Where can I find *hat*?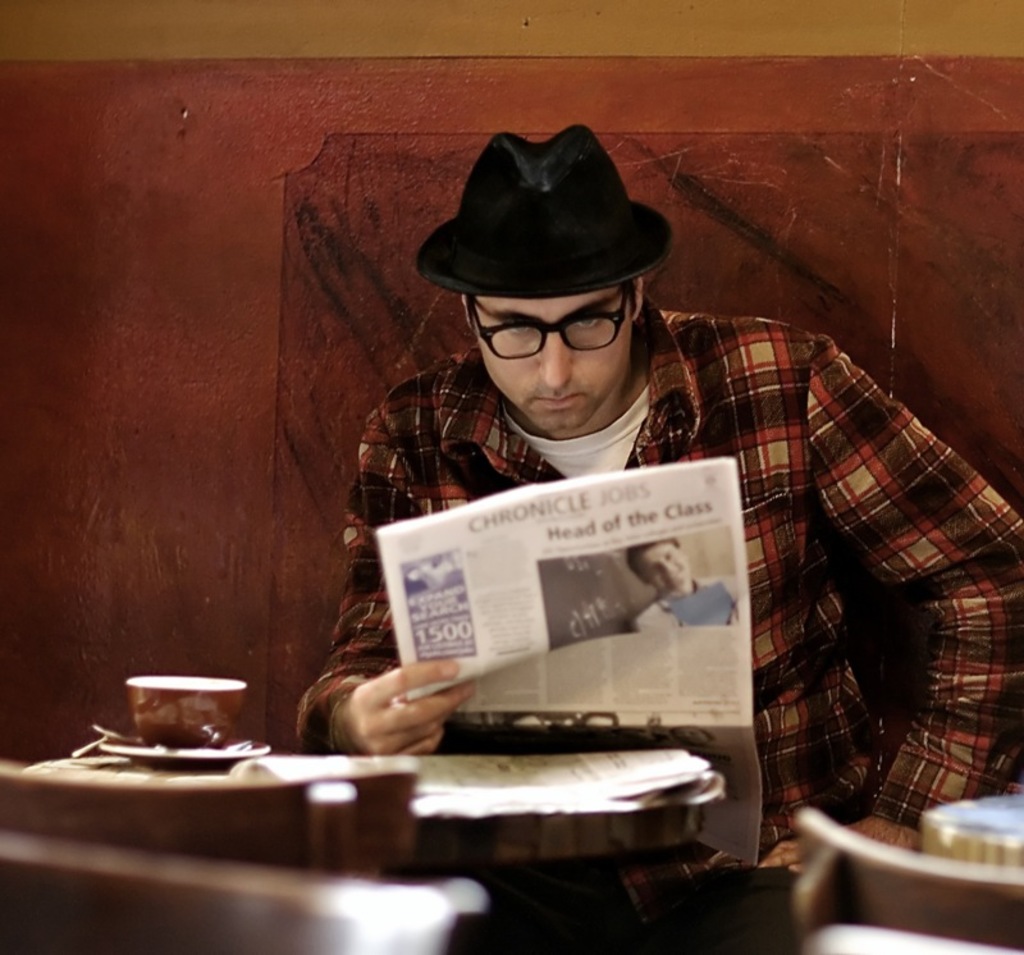
You can find it at <region>416, 123, 676, 300</region>.
